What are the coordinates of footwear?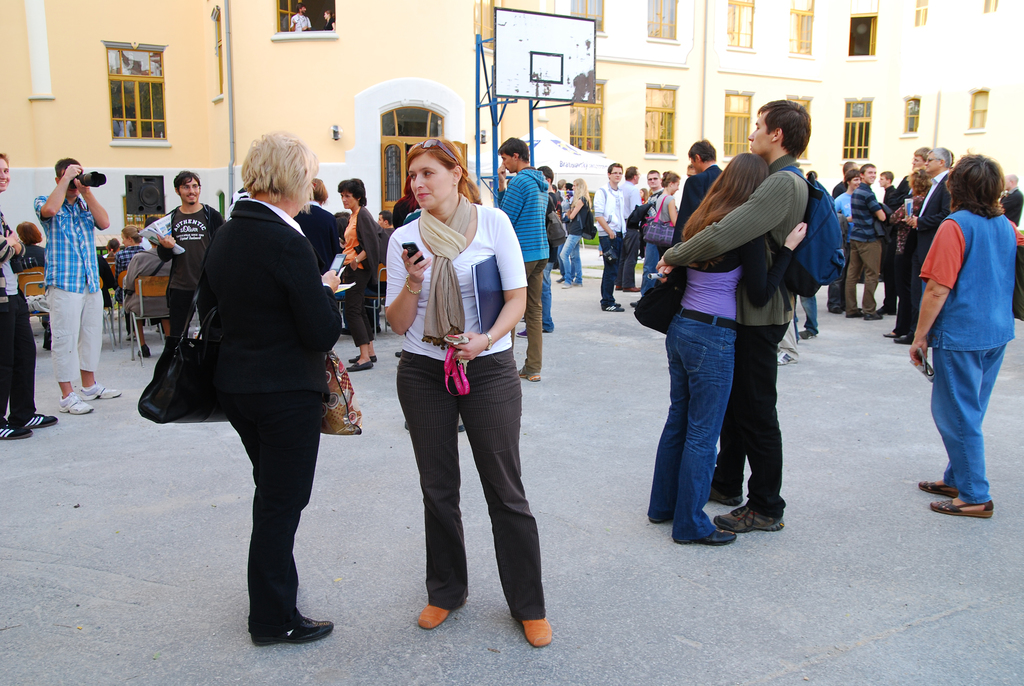
85 380 115 395.
